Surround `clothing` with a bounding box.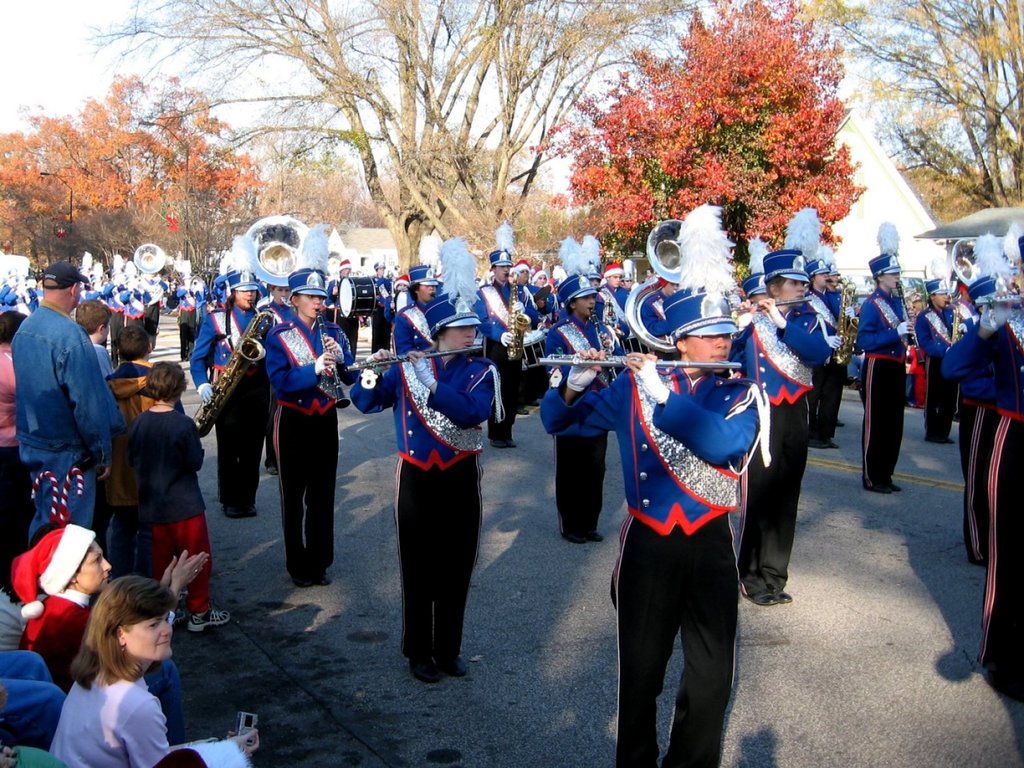
l=914, t=299, r=956, b=440.
